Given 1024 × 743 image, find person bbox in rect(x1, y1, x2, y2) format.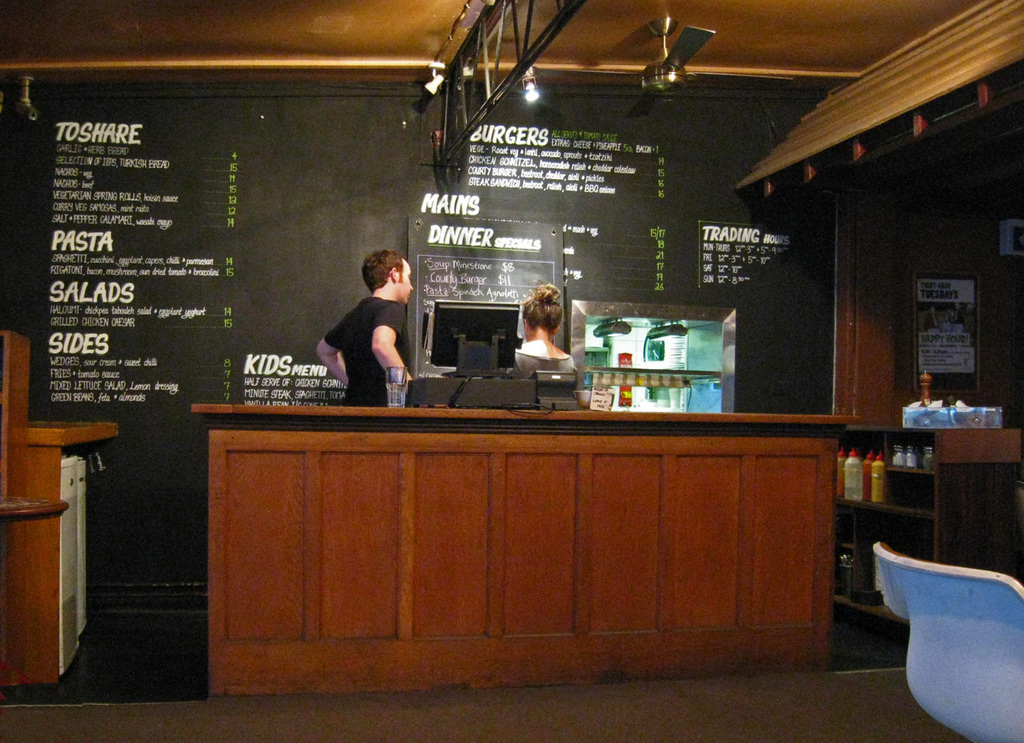
rect(516, 282, 579, 377).
